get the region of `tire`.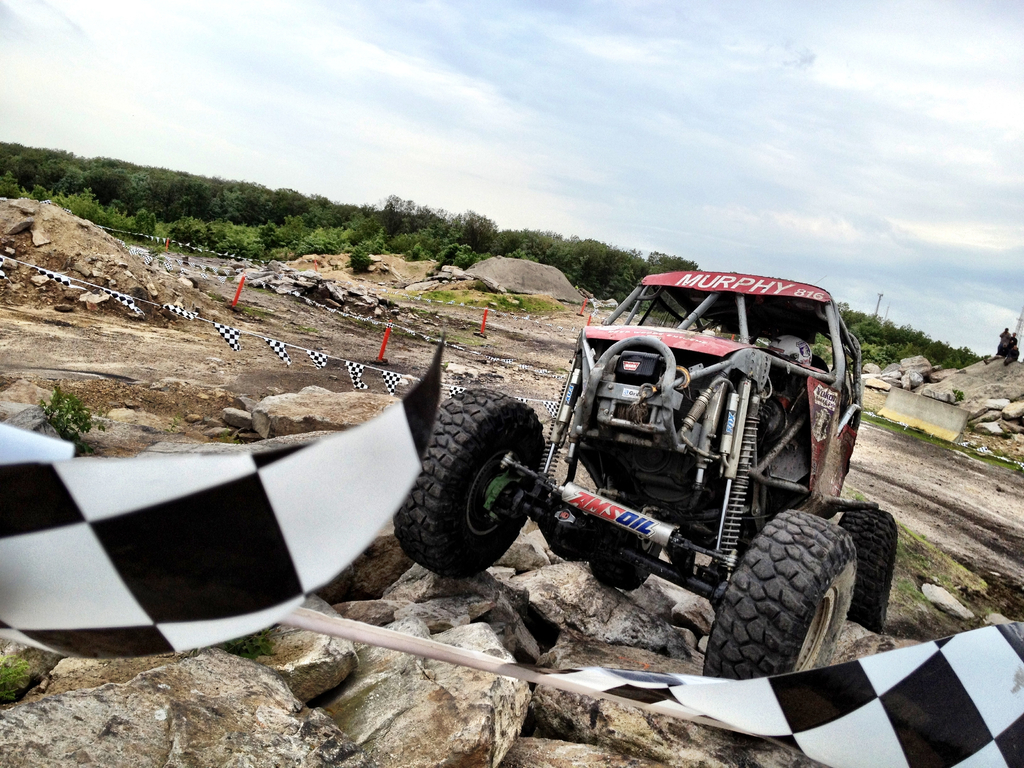
bbox(396, 390, 546, 581).
